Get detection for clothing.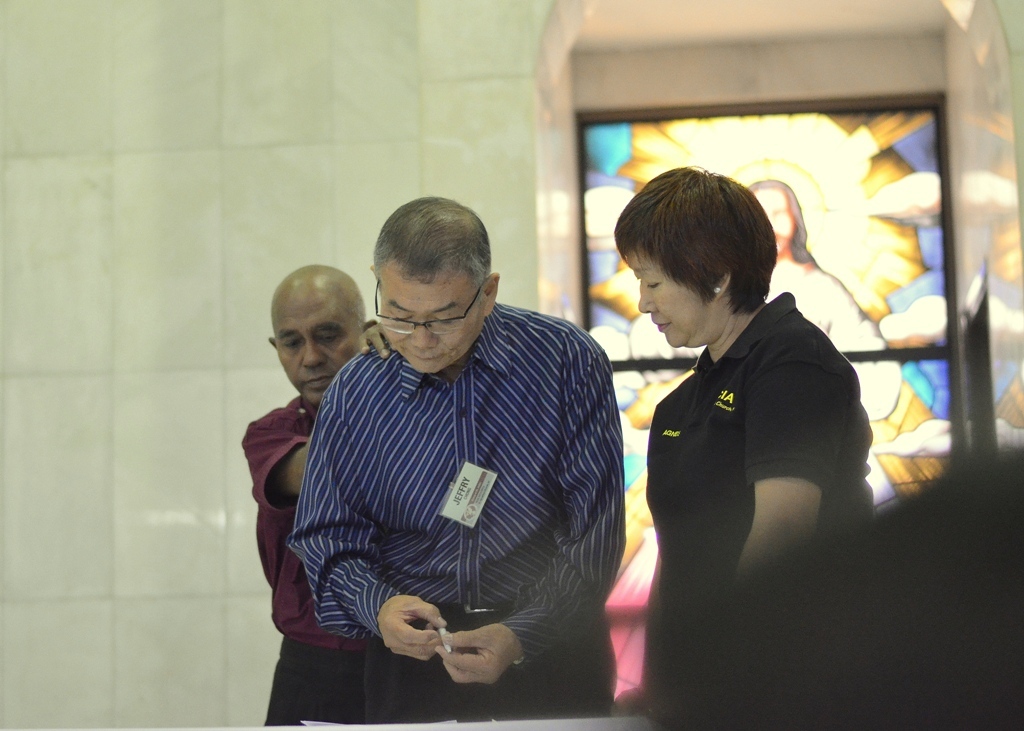
Detection: box=[640, 288, 881, 730].
